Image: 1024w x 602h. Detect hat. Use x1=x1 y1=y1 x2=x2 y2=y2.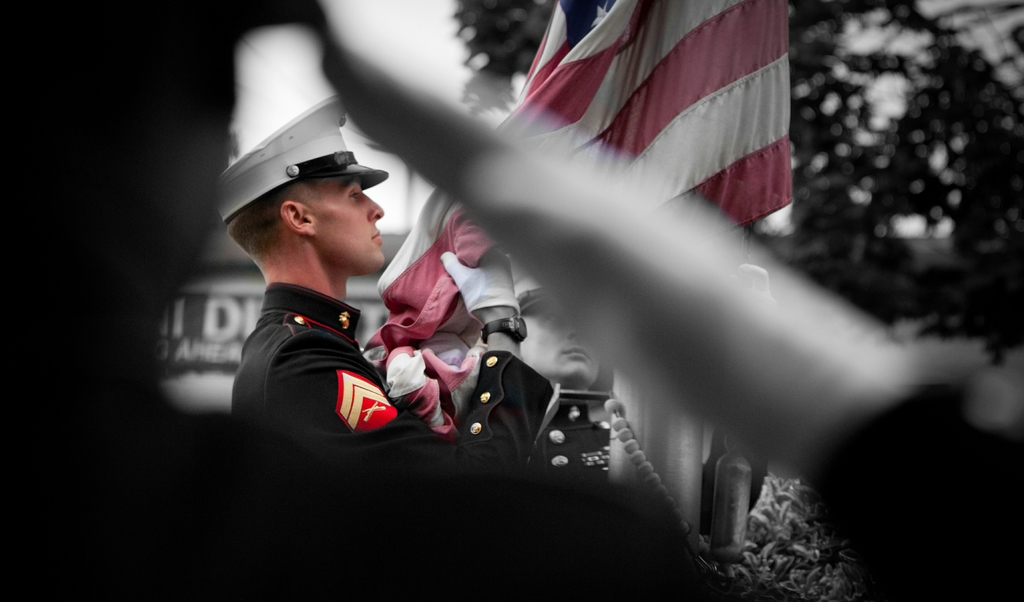
x1=207 y1=96 x2=392 y2=222.
